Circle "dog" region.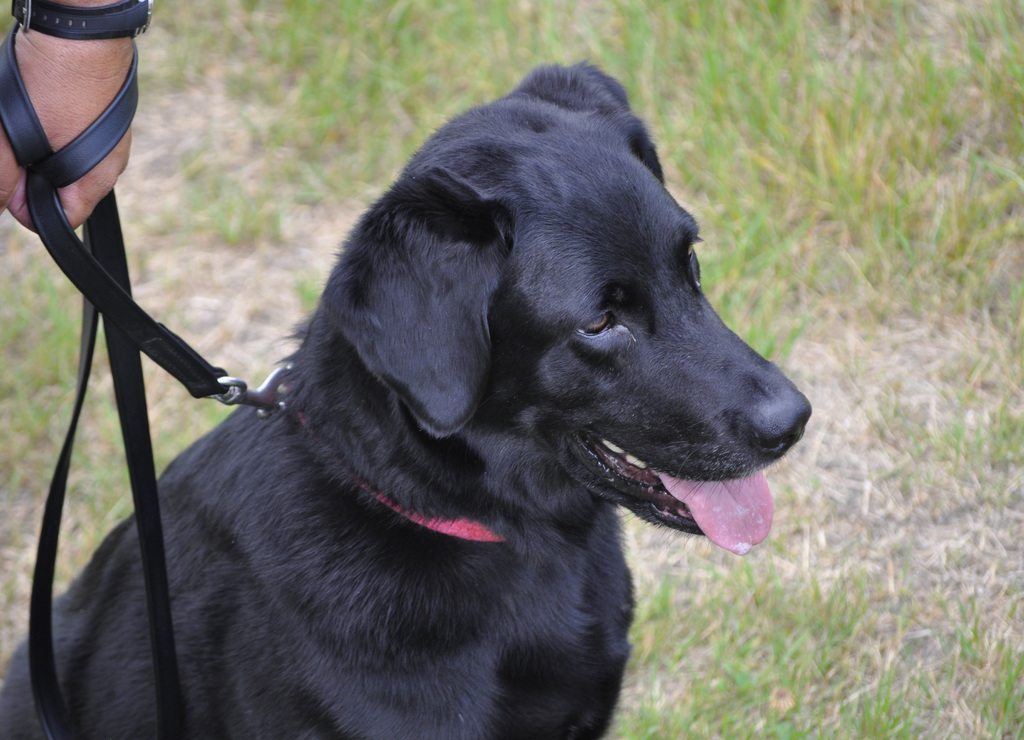
Region: 0,54,812,739.
